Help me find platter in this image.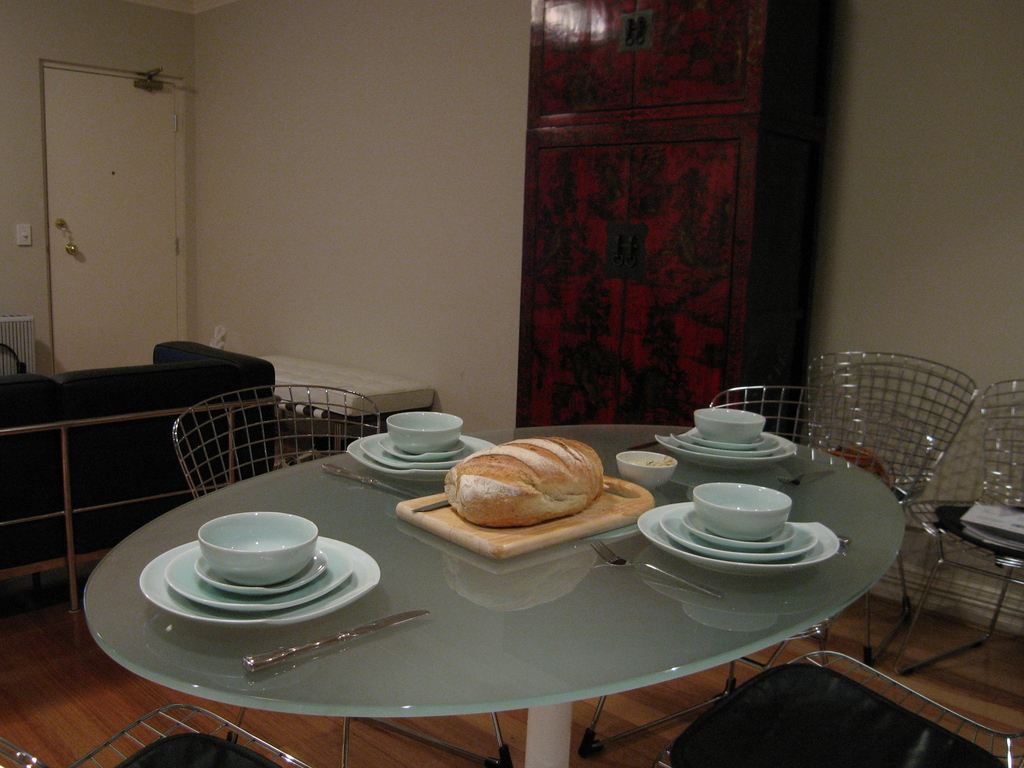
Found it: 641:502:838:574.
